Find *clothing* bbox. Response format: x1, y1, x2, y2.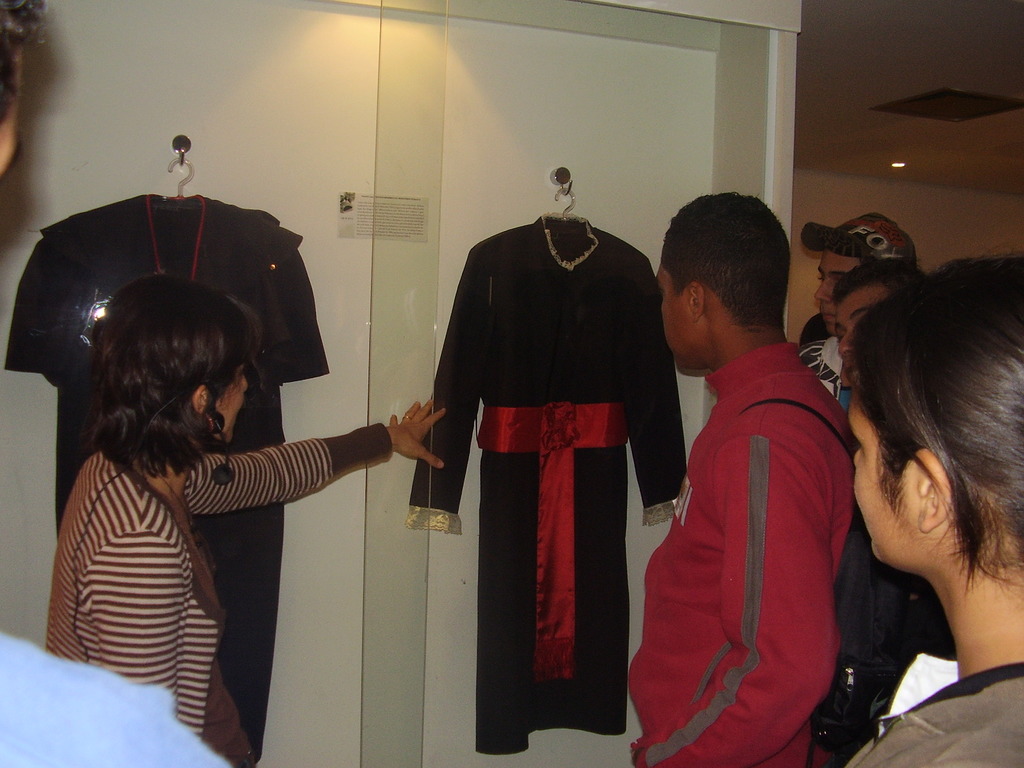
846, 666, 1023, 767.
